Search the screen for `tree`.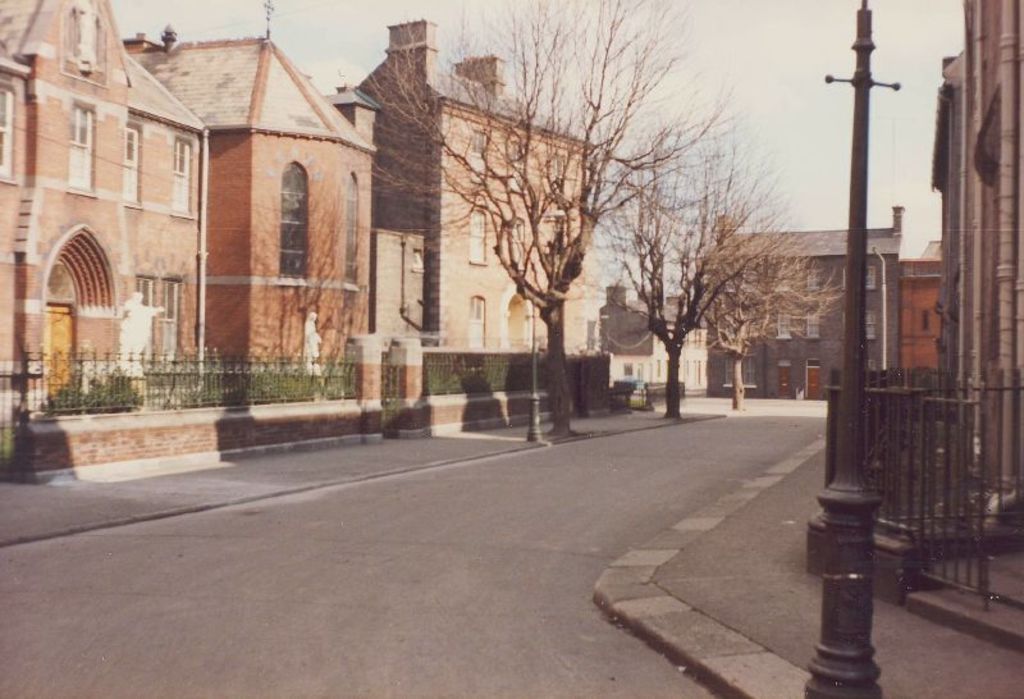
Found at (343, 0, 739, 452).
